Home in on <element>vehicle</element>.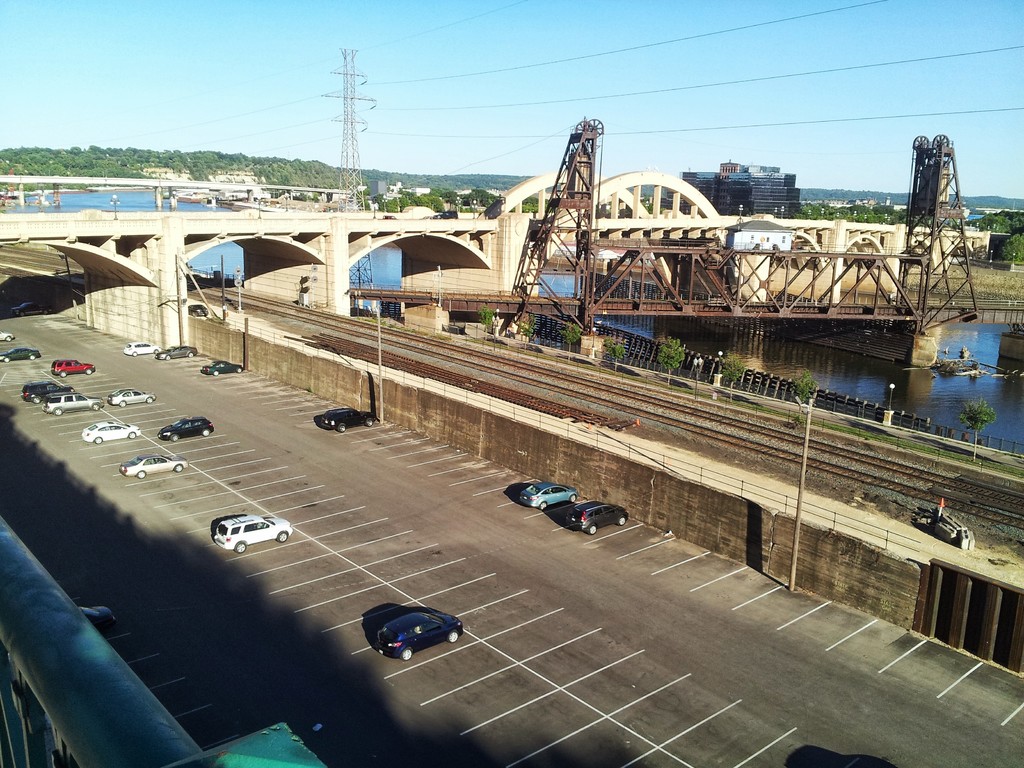
Homed in at <region>200, 359, 243, 375</region>.
